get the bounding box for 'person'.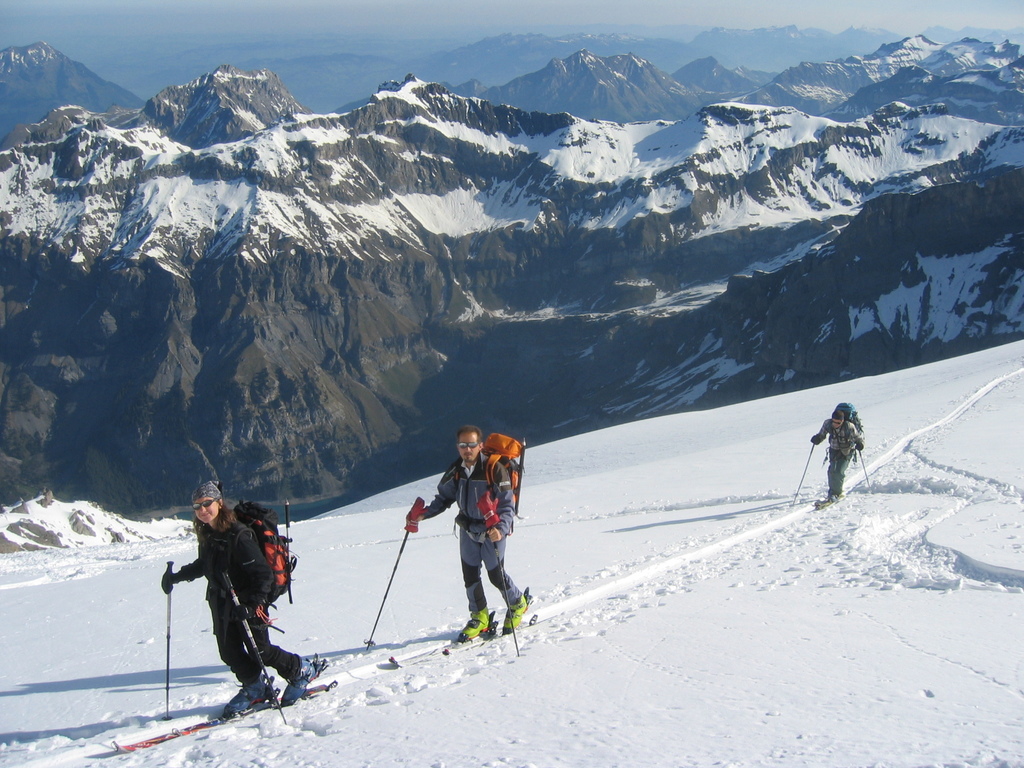
pyautogui.locateOnScreen(404, 426, 532, 634).
